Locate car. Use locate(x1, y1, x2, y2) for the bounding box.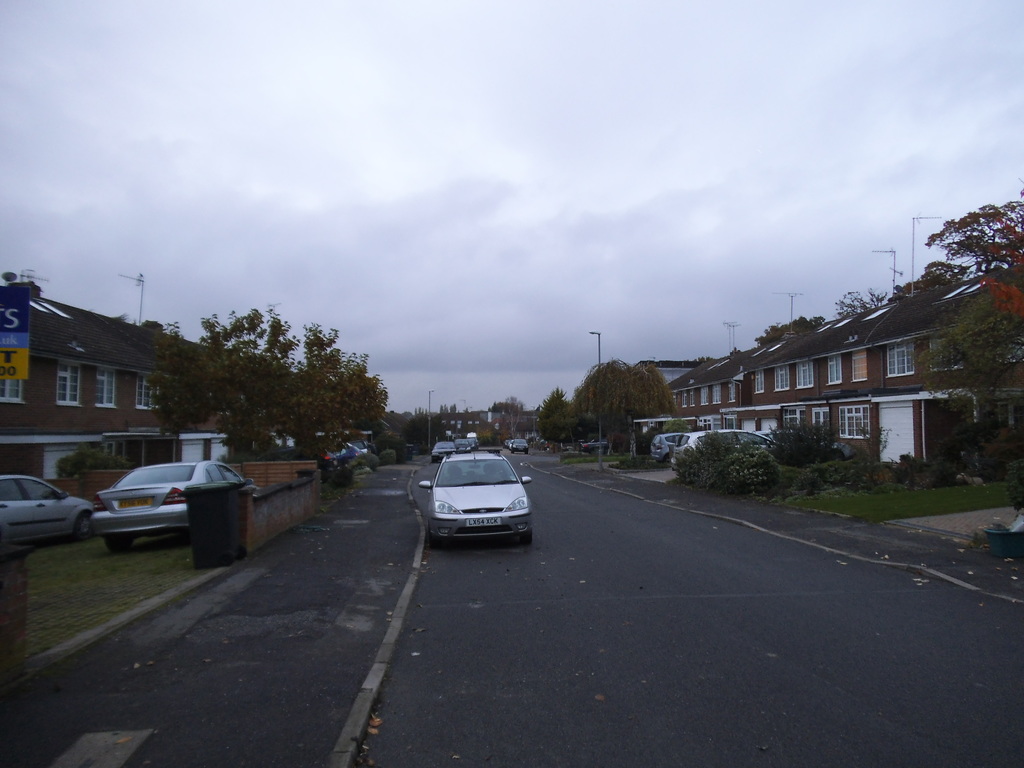
locate(666, 424, 774, 474).
